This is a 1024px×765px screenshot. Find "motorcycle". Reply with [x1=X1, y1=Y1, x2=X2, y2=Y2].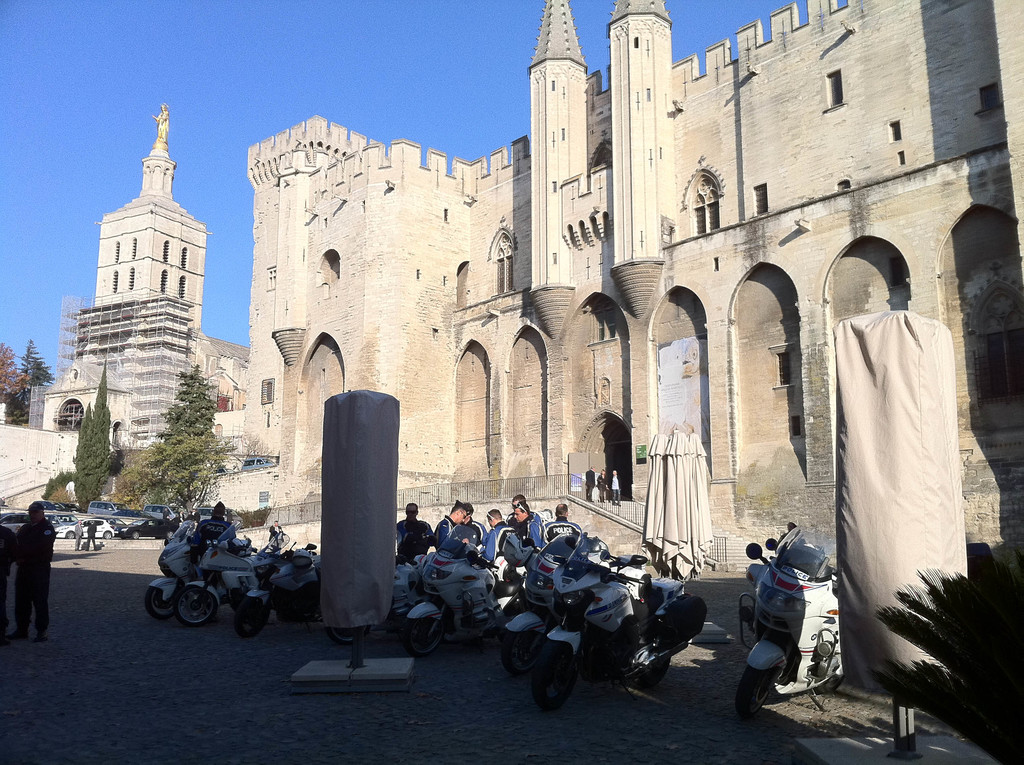
[x1=534, y1=533, x2=708, y2=710].
